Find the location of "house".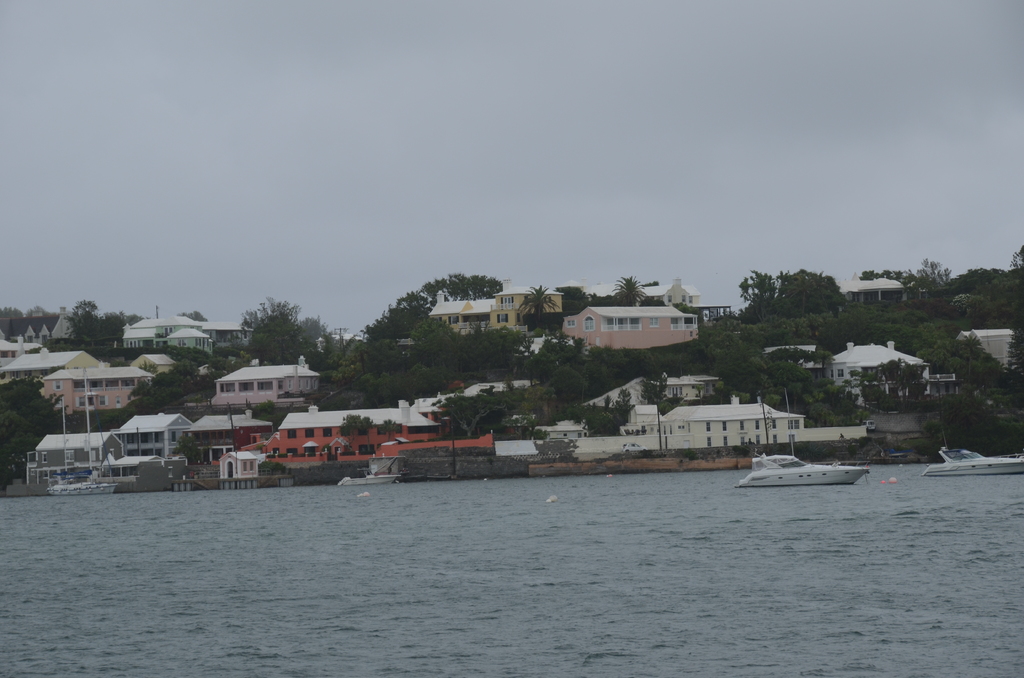
Location: box=[485, 284, 569, 343].
